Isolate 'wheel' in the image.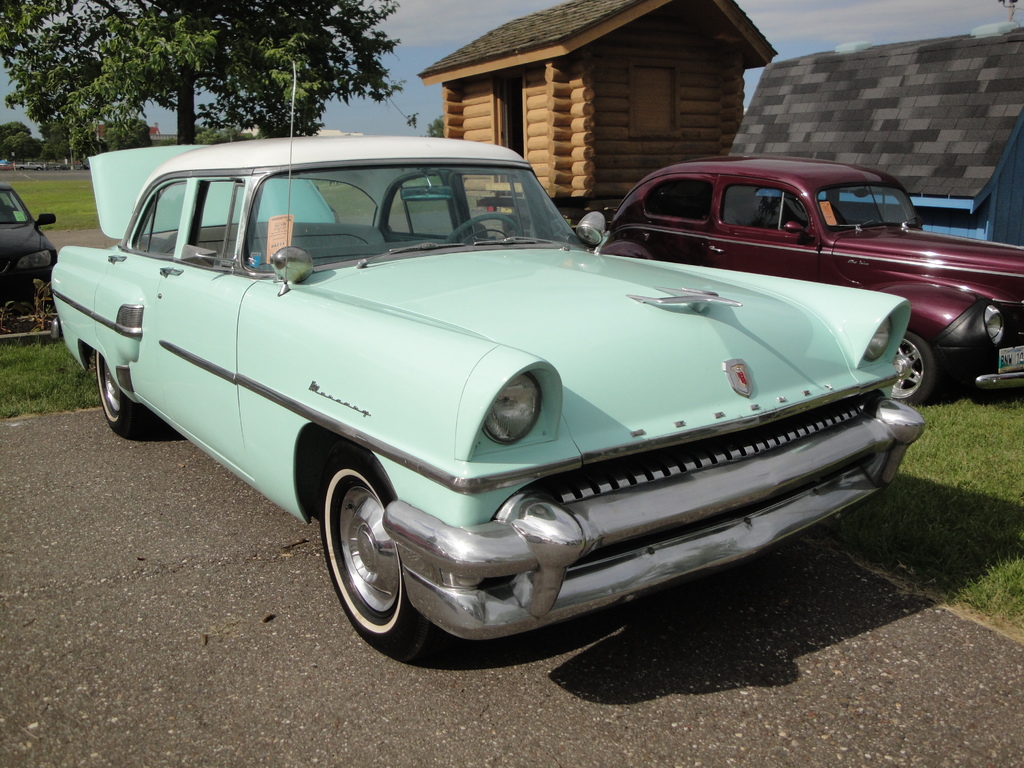
Isolated region: 312:454:438:650.
